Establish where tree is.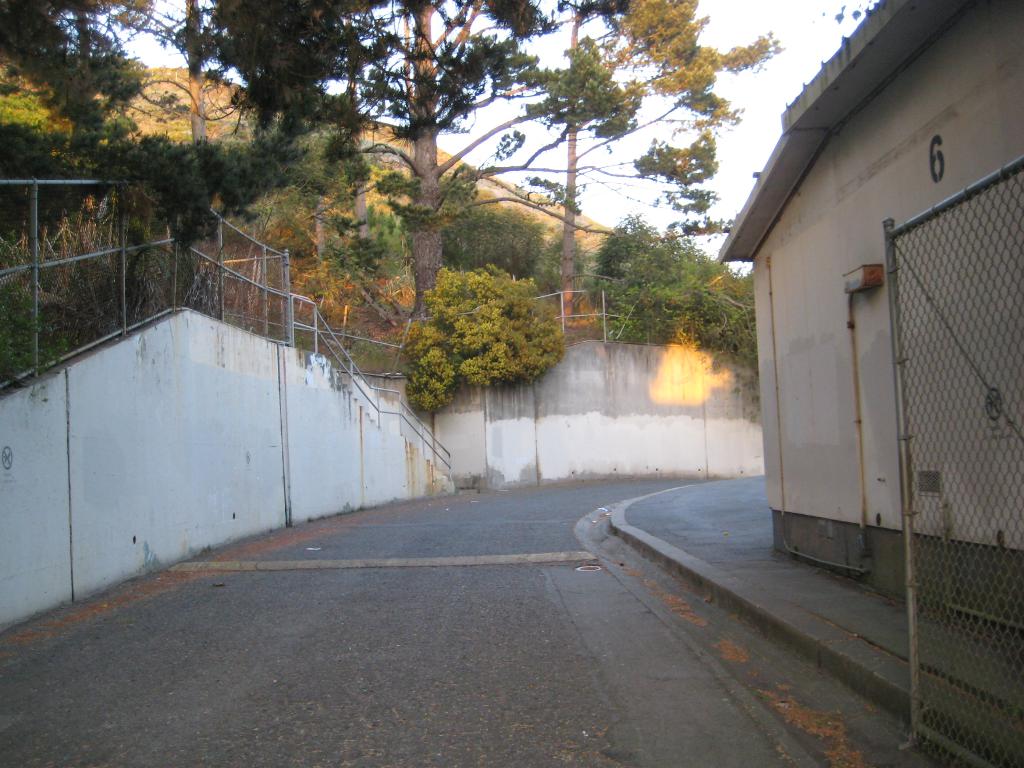
Established at x1=173, y1=0, x2=633, y2=325.
